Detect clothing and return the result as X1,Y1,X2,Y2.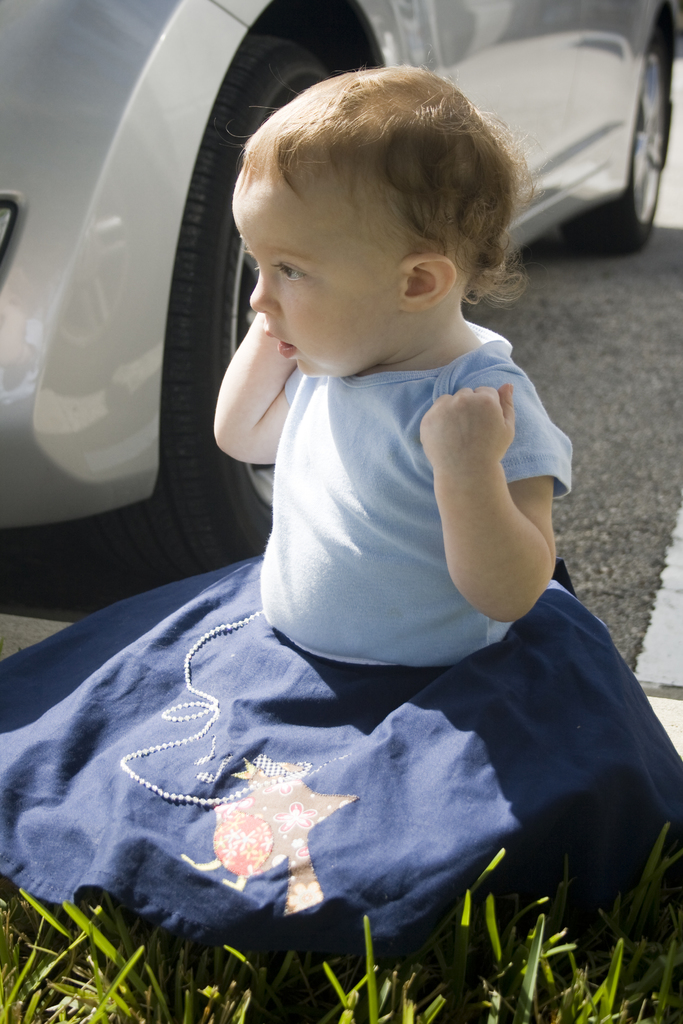
0,321,682,995.
